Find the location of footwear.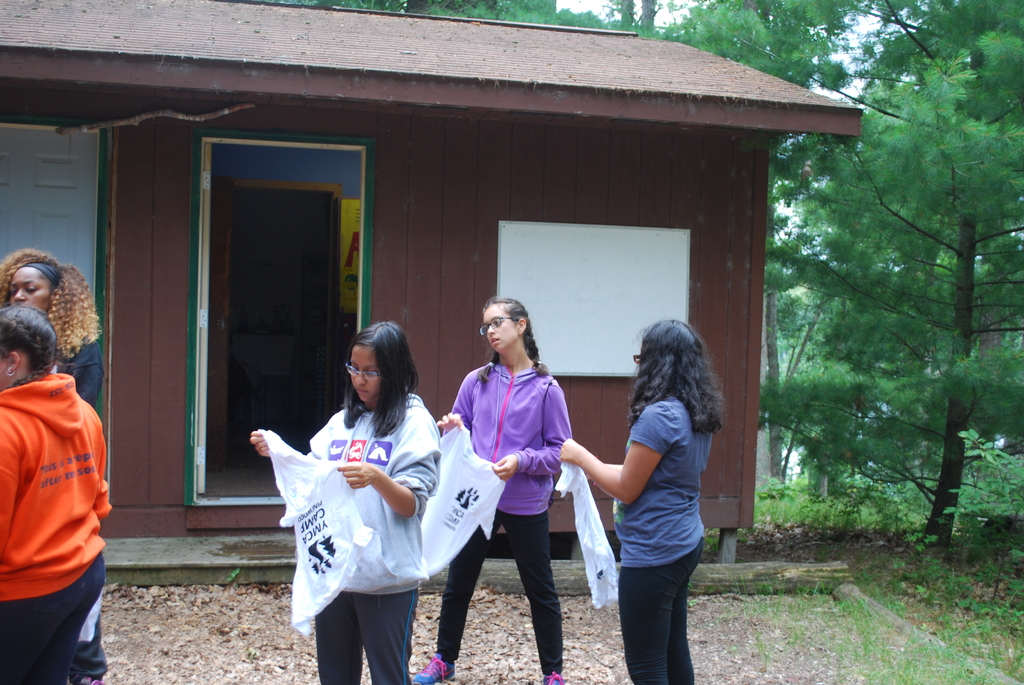
Location: 61,673,104,683.
